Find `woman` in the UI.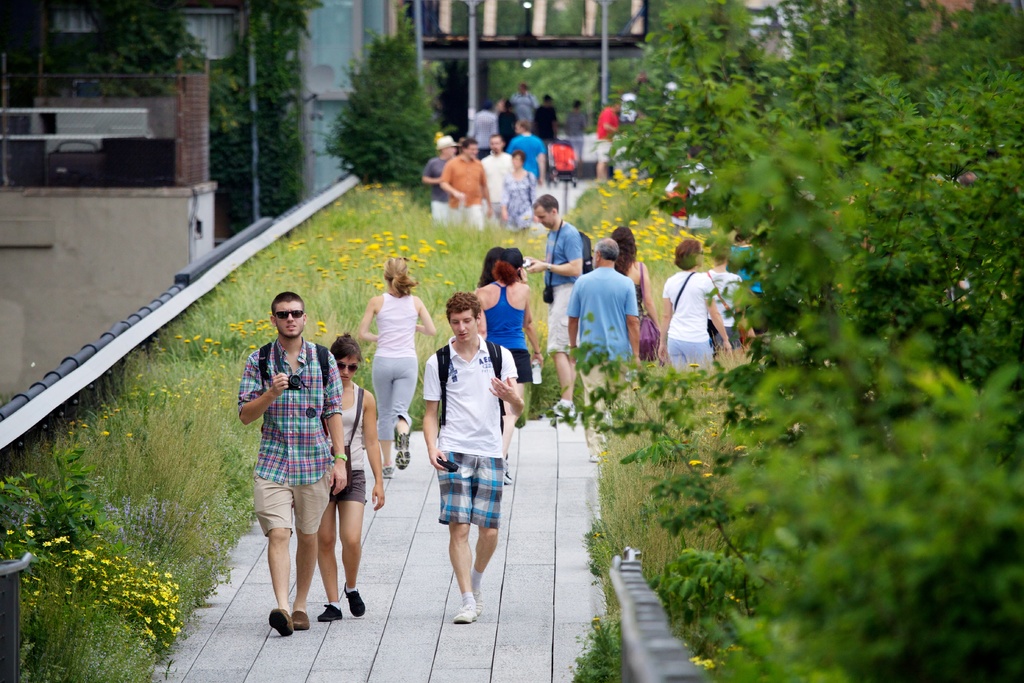
UI element at bbox=(344, 248, 431, 473).
